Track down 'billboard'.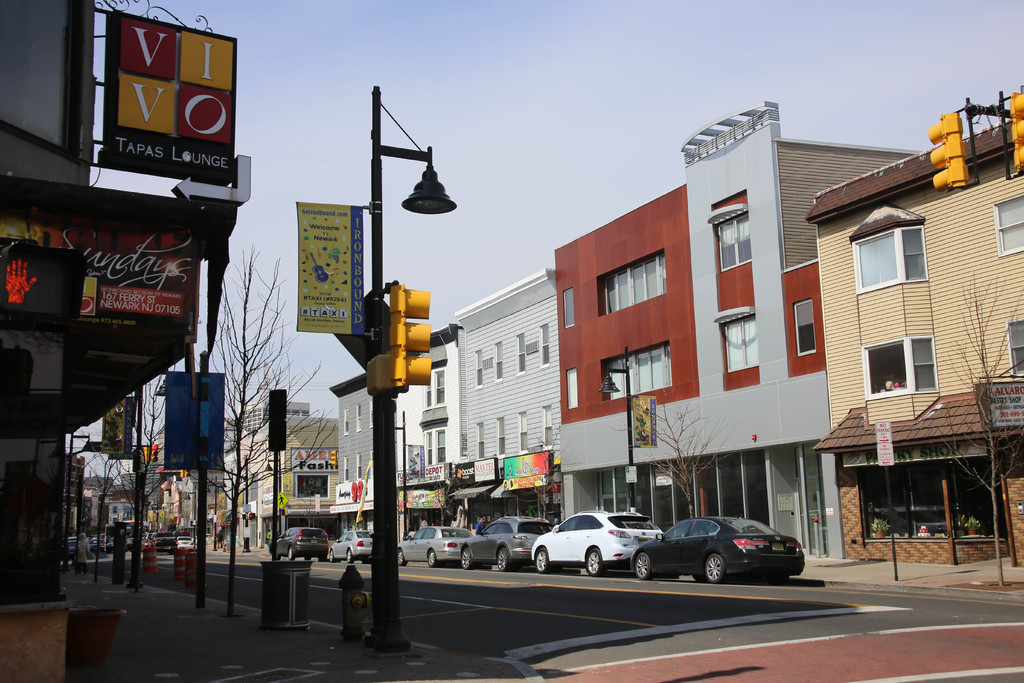
Tracked to detection(449, 457, 495, 484).
